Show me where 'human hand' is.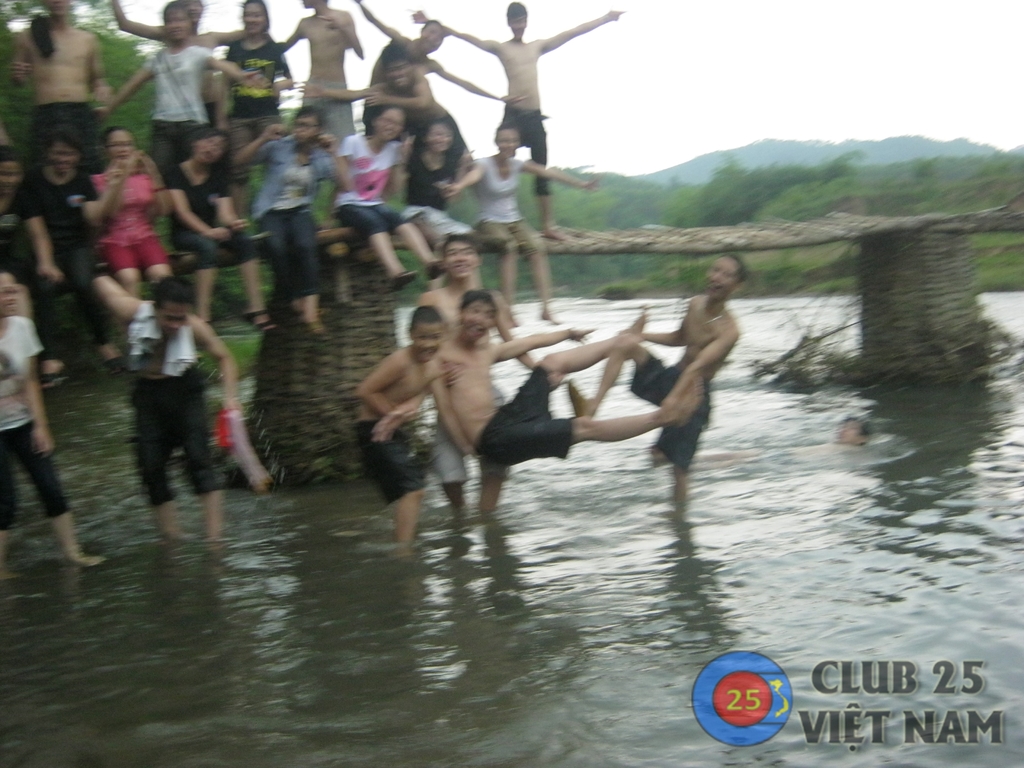
'human hand' is at locate(407, 8, 428, 24).
